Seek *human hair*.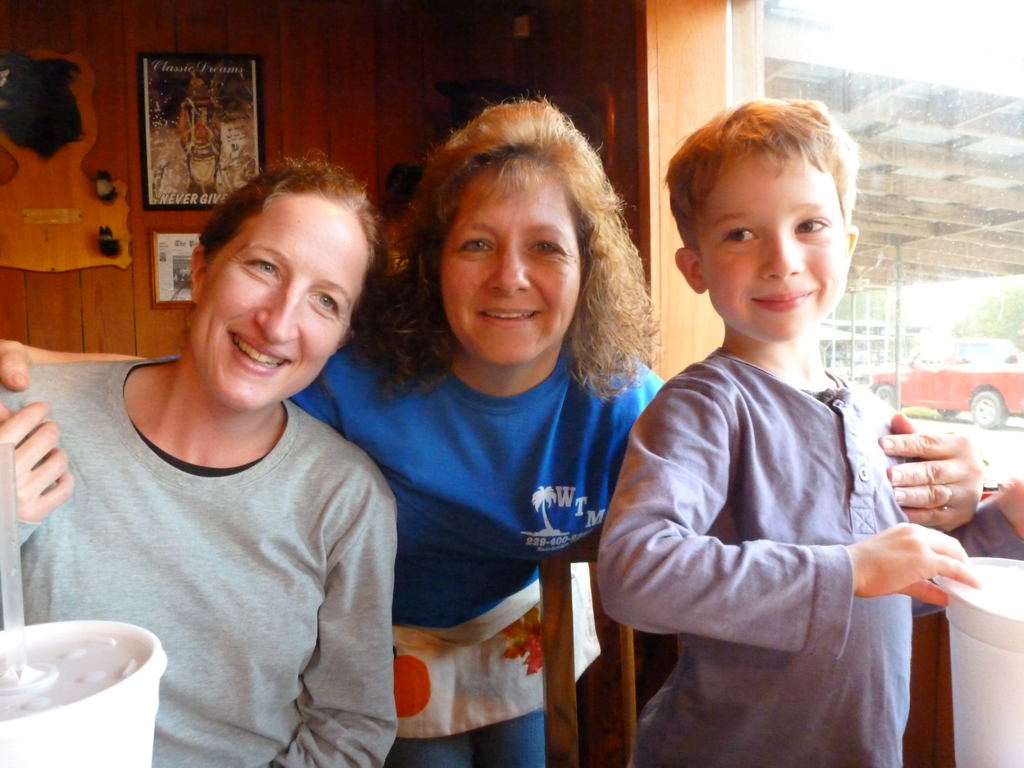
pyautogui.locateOnScreen(381, 102, 643, 434).
